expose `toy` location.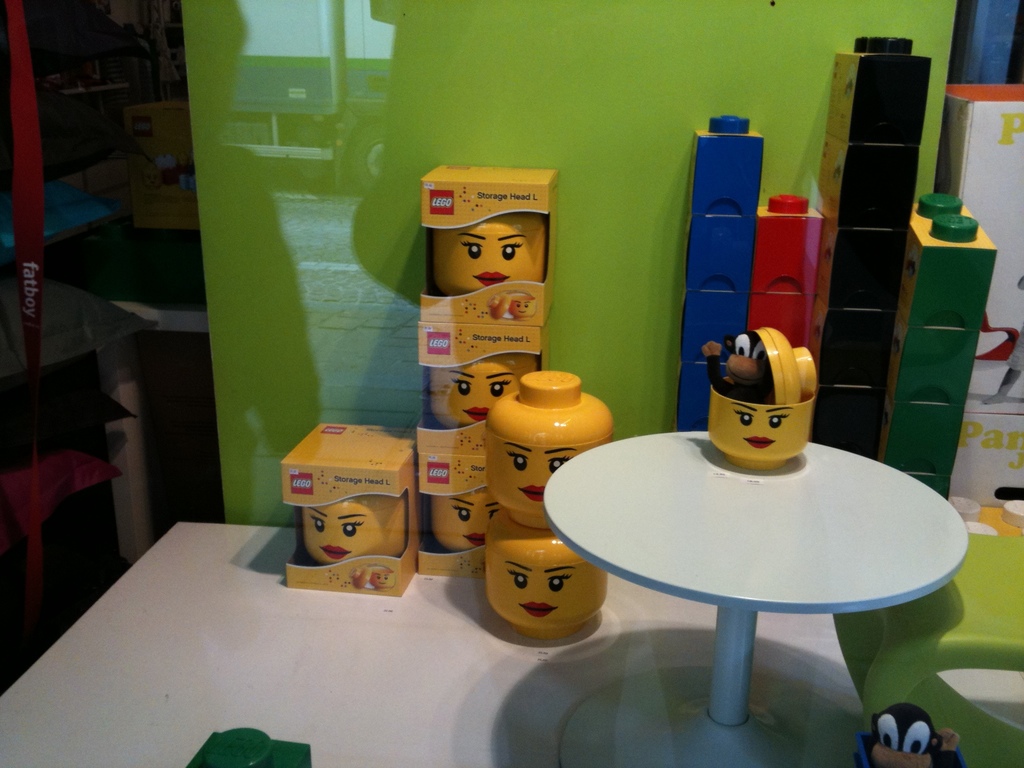
Exposed at l=289, t=499, r=413, b=566.
